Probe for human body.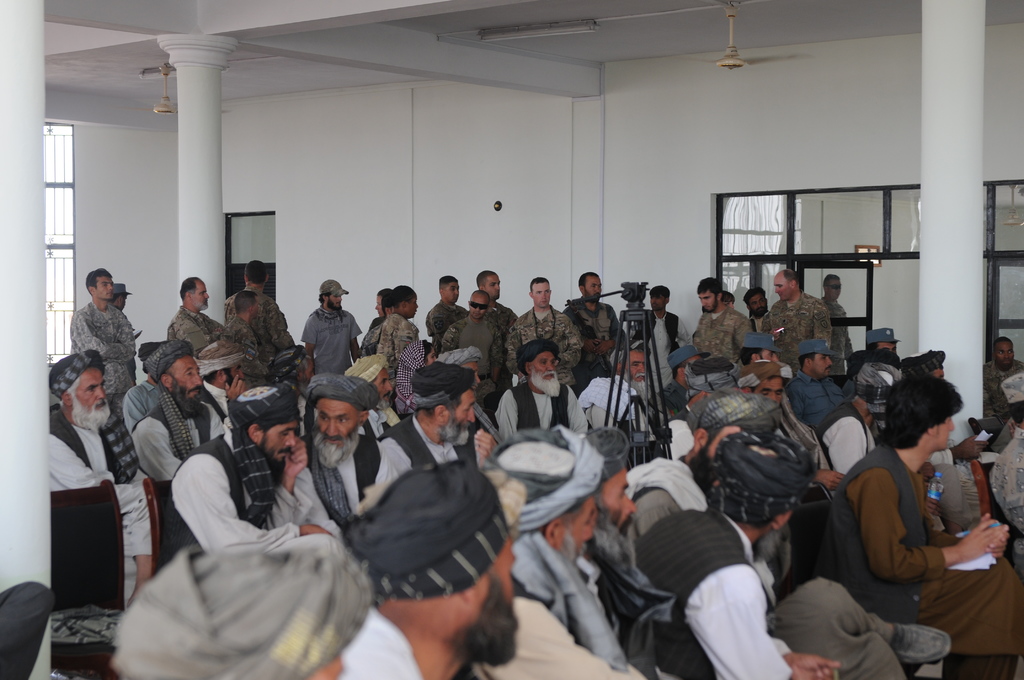
Probe result: (left=317, top=426, right=535, bottom=679).
